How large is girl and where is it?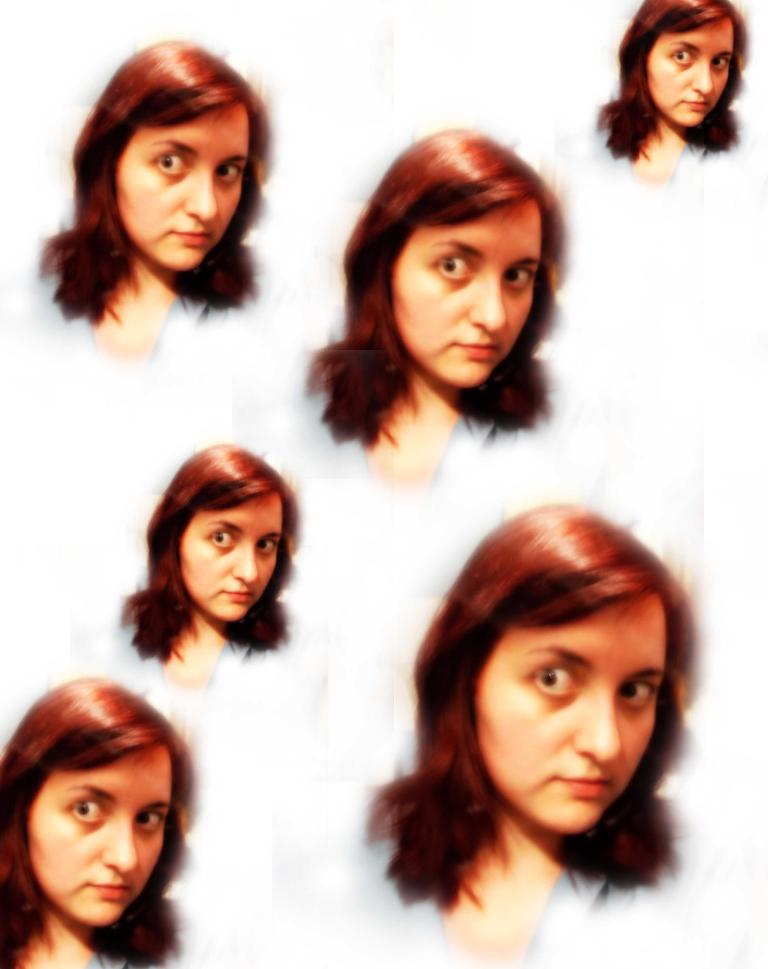
Bounding box: 592 1 750 183.
